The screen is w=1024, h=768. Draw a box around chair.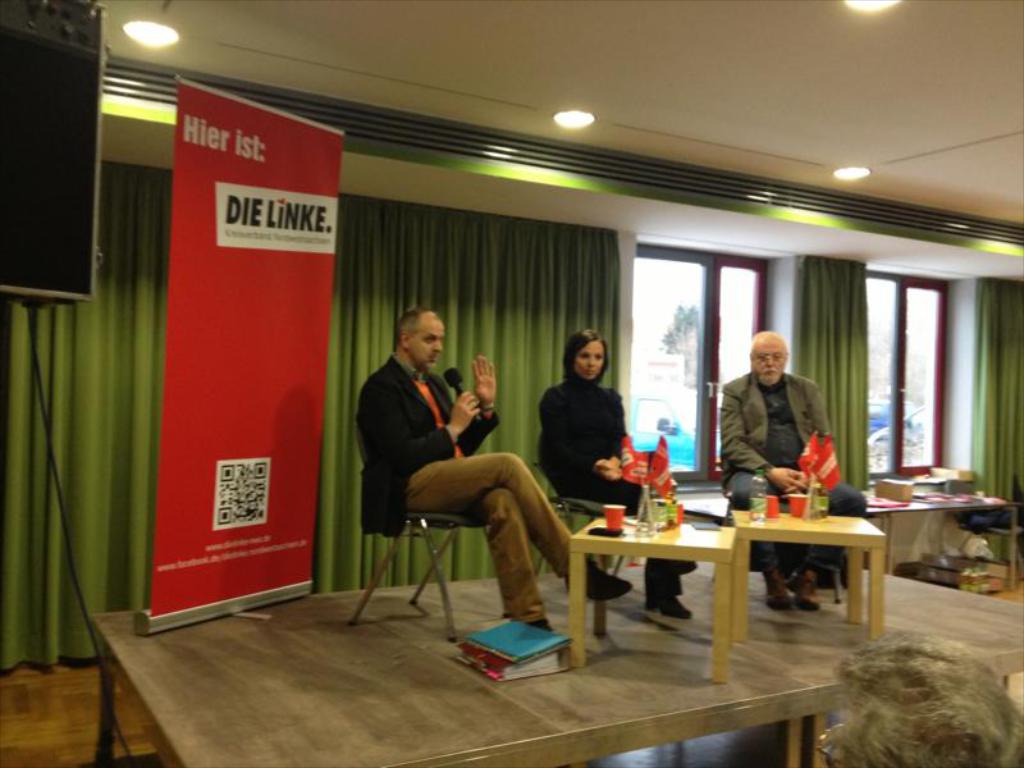
946/471/1023/589.
